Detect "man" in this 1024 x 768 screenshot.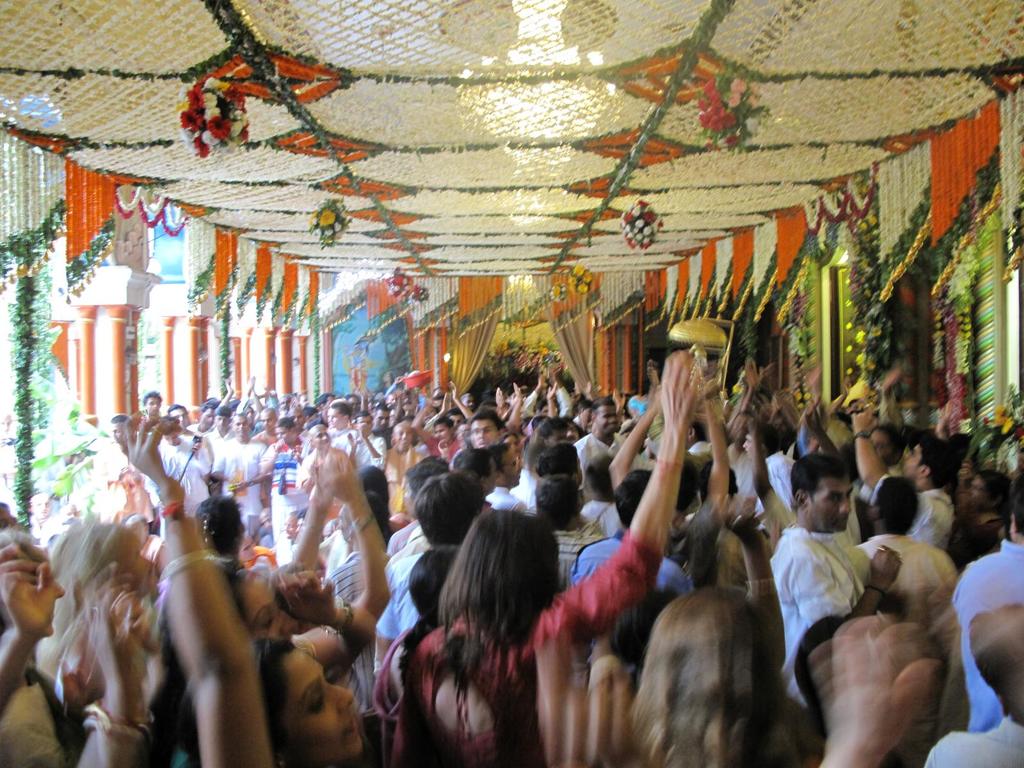
Detection: box(574, 451, 623, 538).
